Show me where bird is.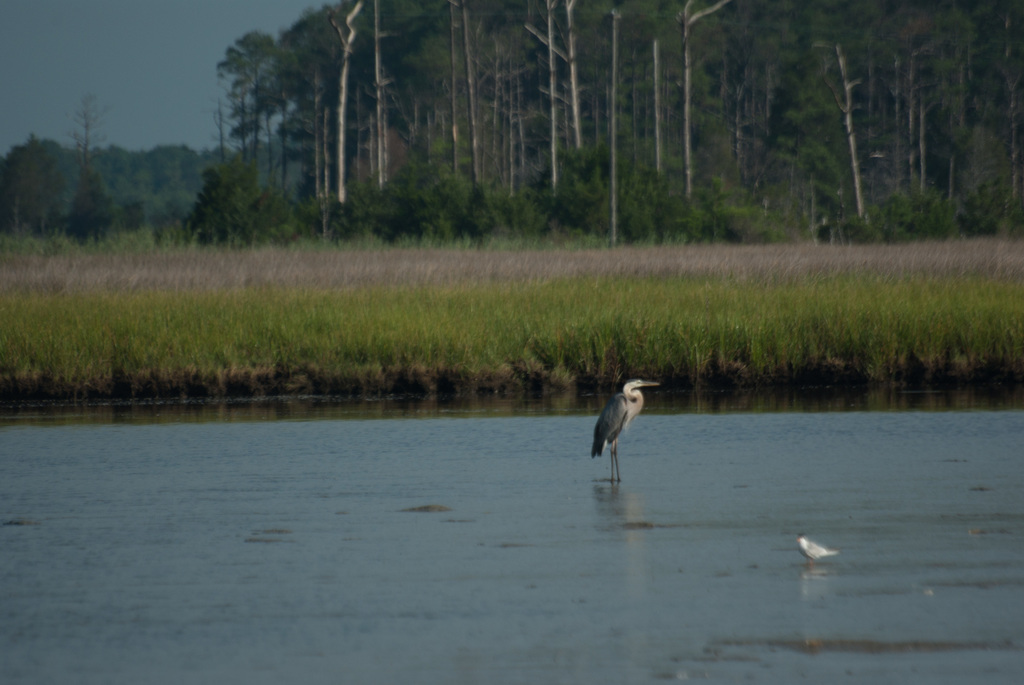
bird is at bbox=[796, 534, 838, 573].
